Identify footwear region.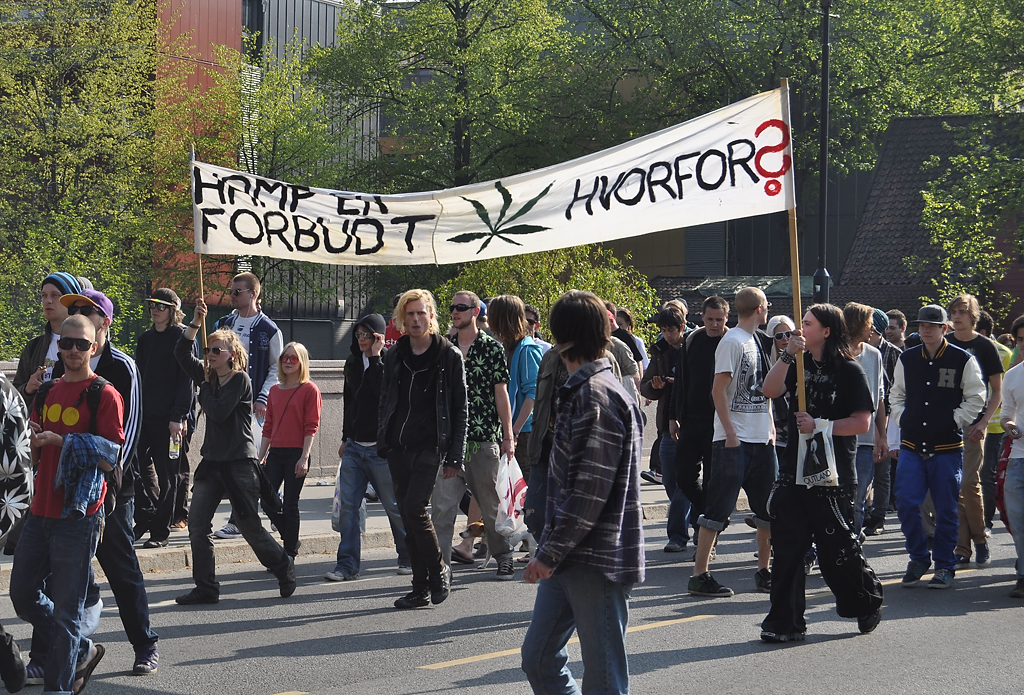
Region: {"x1": 660, "y1": 533, "x2": 699, "y2": 556}.
